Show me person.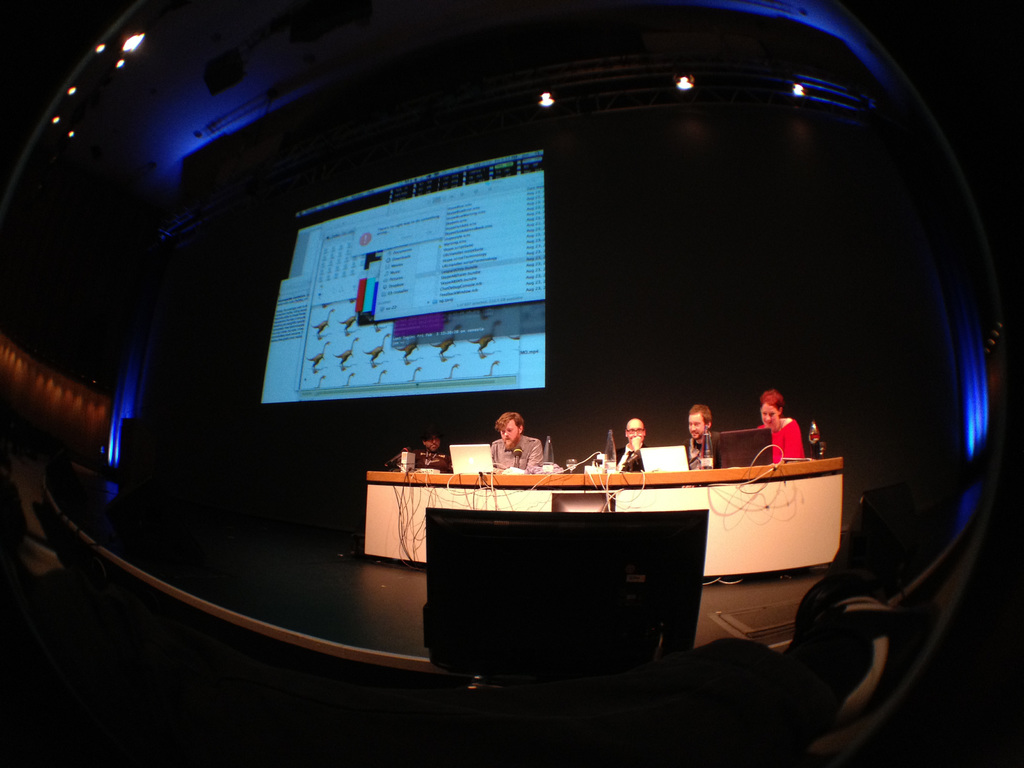
person is here: BBox(758, 390, 808, 467).
